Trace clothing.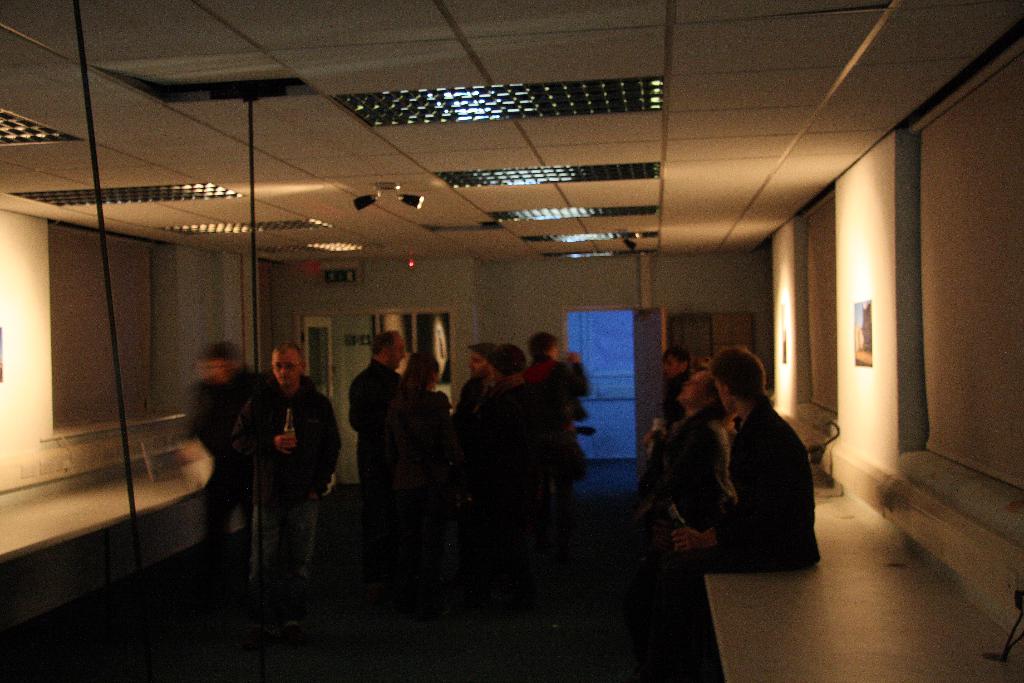
Traced to [235,381,337,619].
